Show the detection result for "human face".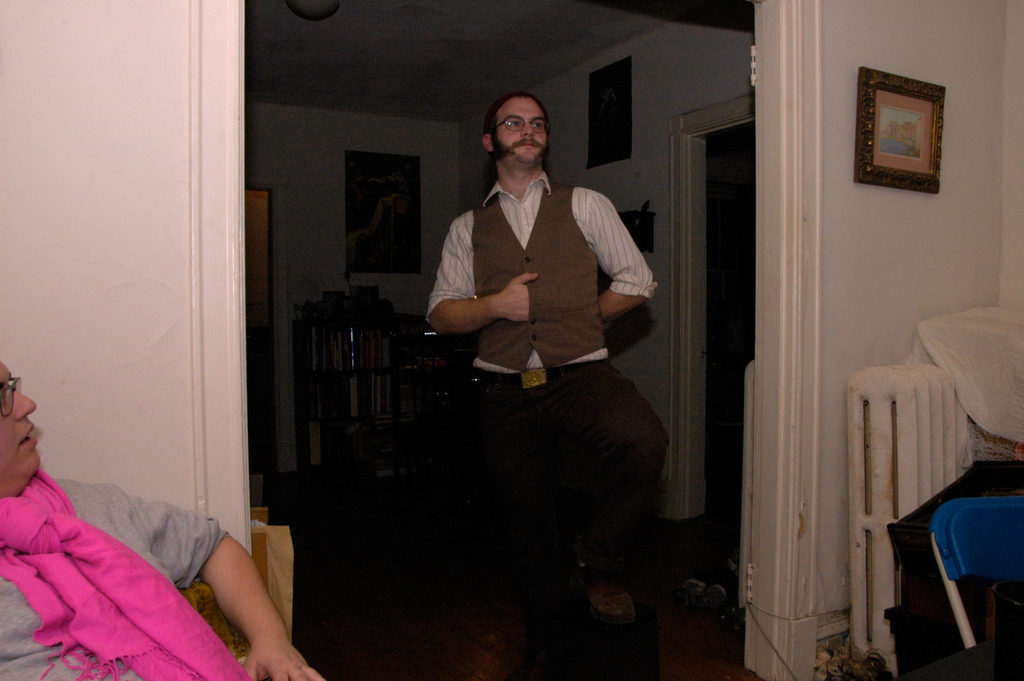
x1=500 y1=95 x2=545 y2=163.
